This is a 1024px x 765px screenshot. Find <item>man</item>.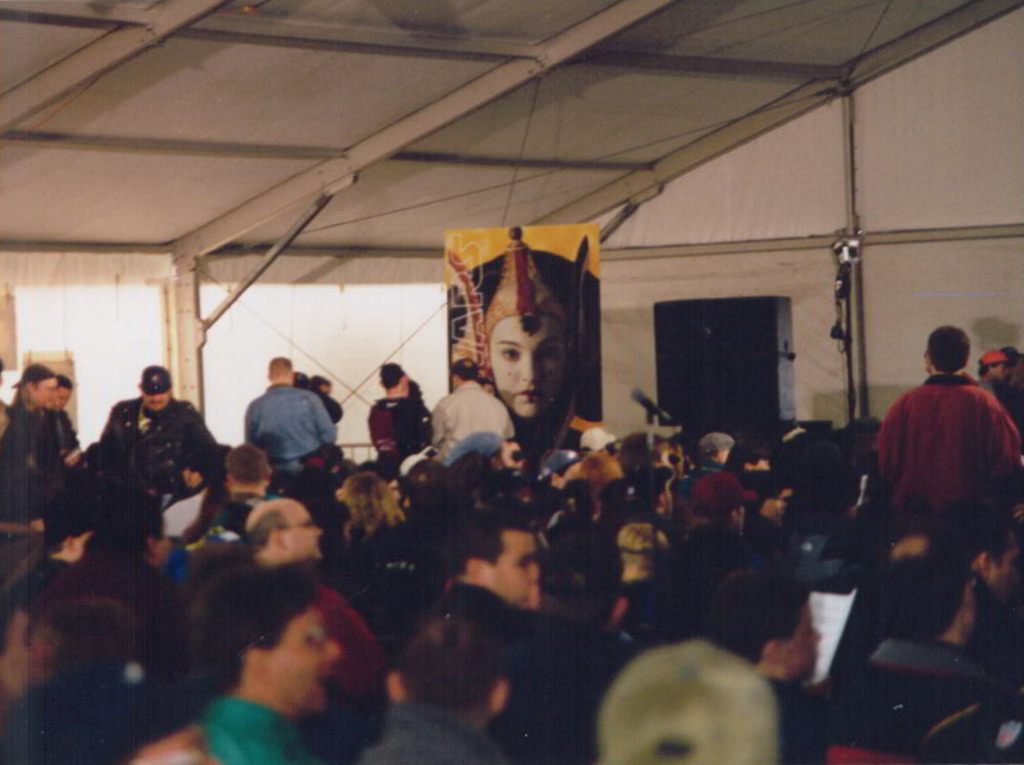
Bounding box: <box>432,494,549,639</box>.
